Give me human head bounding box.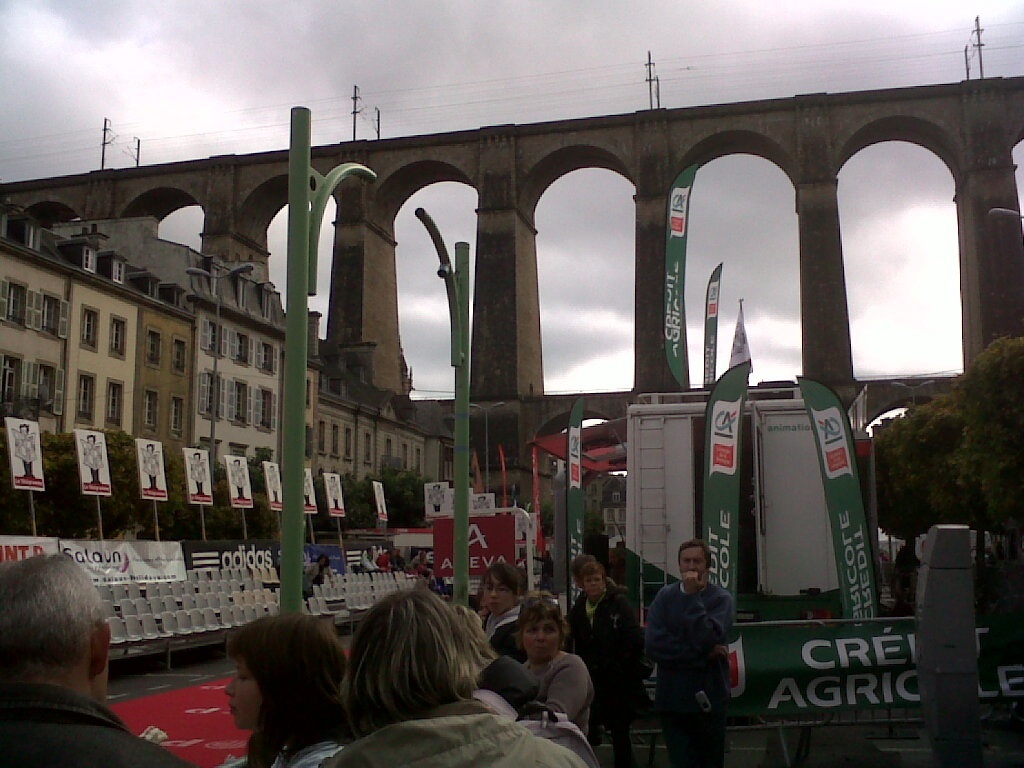
518,594,565,667.
